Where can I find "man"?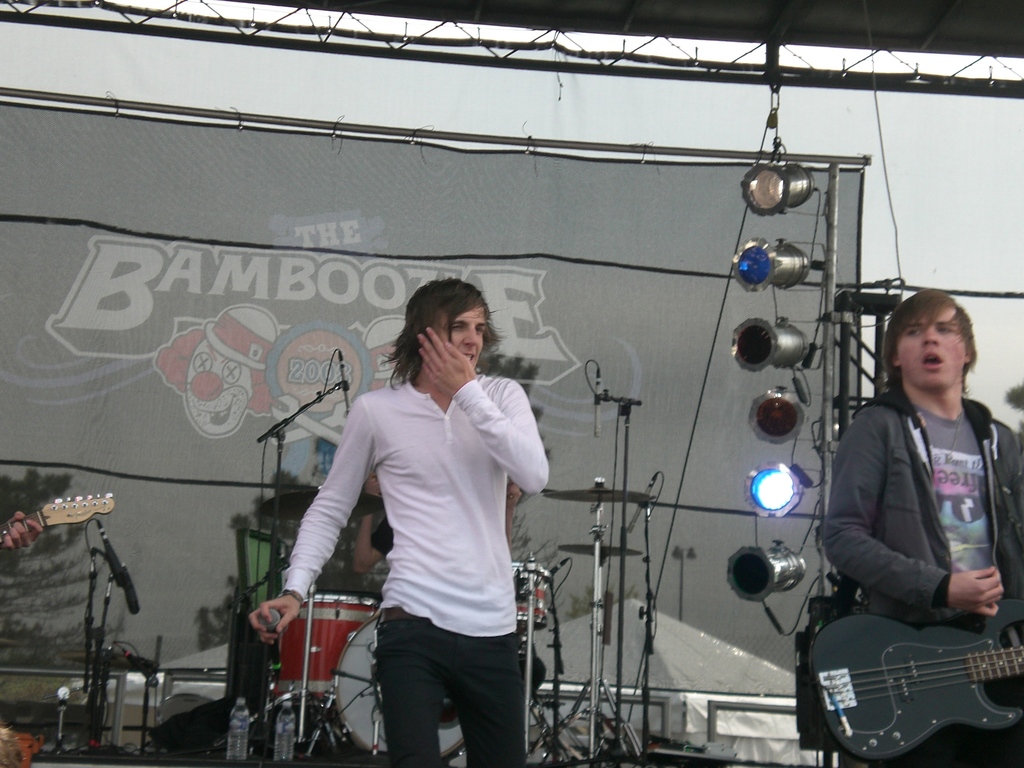
You can find it at bbox(246, 275, 555, 766).
